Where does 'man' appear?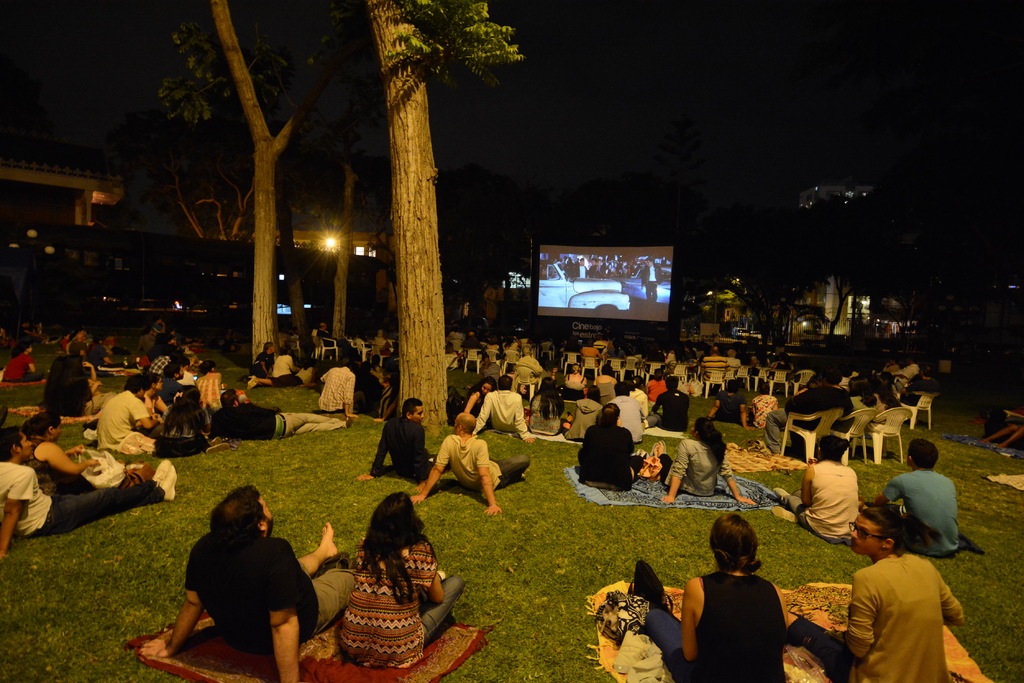
Appears at region(359, 395, 451, 481).
